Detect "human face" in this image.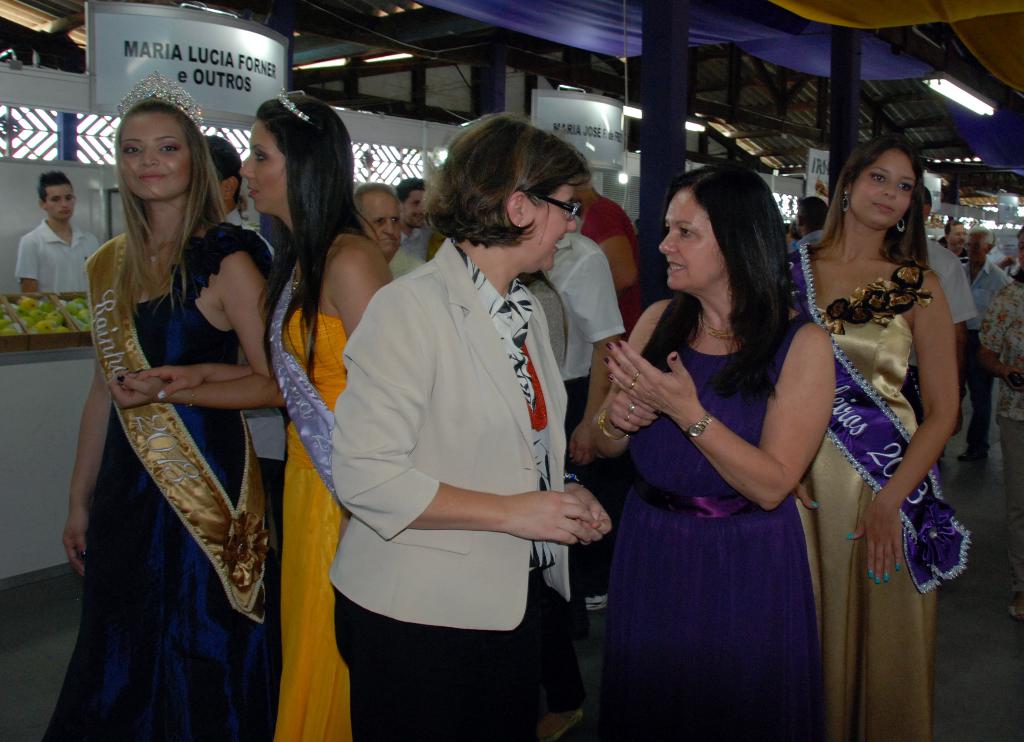
Detection: rect(660, 180, 728, 295).
